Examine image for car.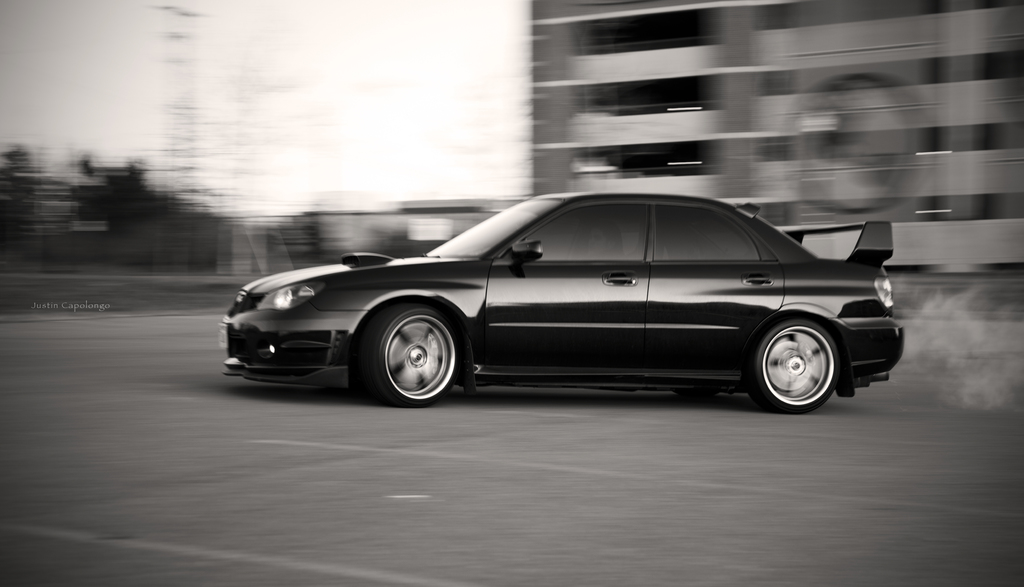
Examination result: region(189, 188, 920, 408).
